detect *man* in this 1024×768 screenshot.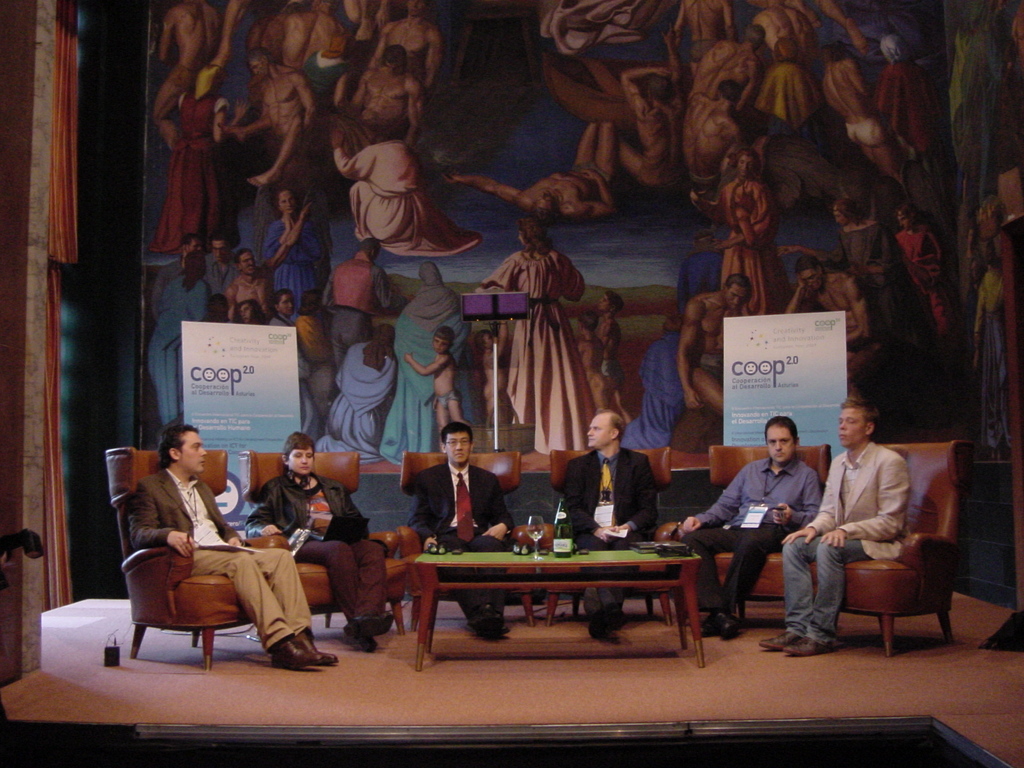
Detection: (x1=682, y1=81, x2=746, y2=199).
